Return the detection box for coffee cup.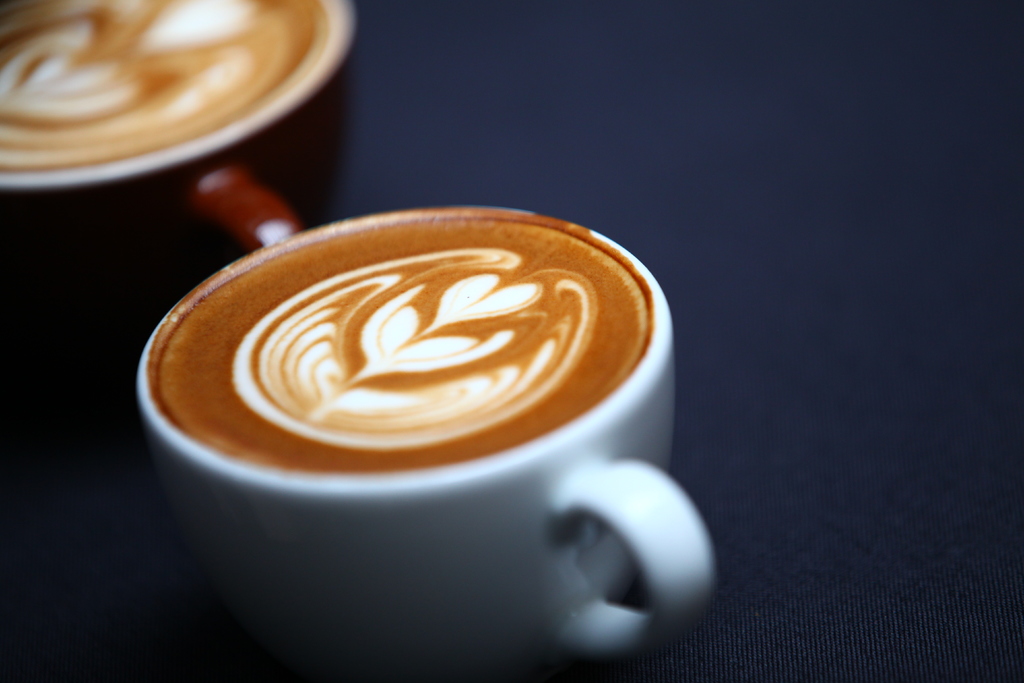
(left=130, top=202, right=719, bottom=682).
